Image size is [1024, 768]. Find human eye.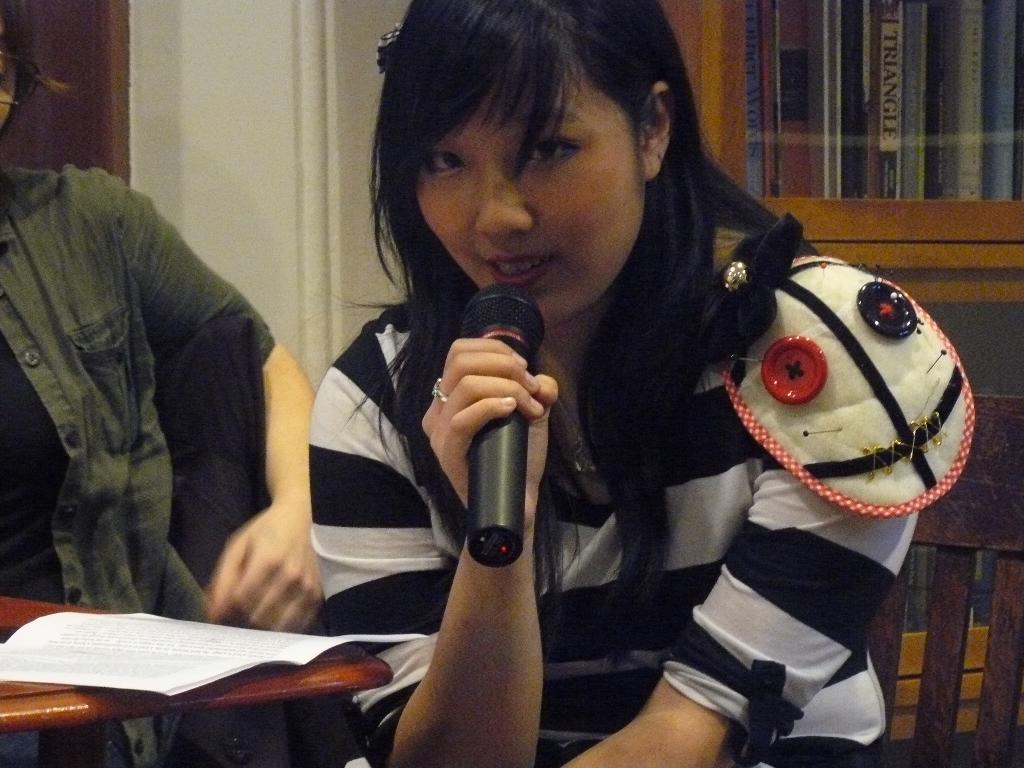
pyautogui.locateOnScreen(420, 145, 463, 179).
